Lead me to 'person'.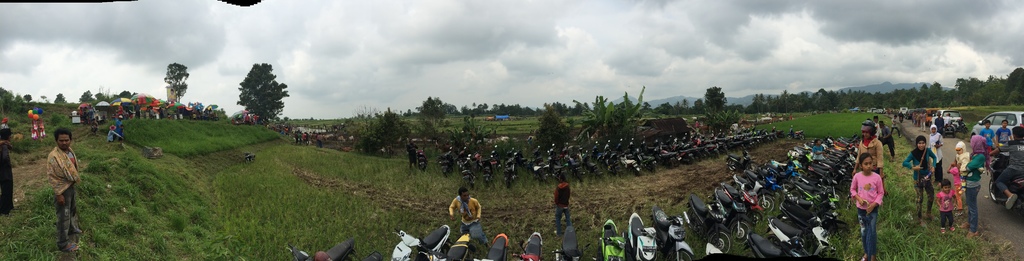
Lead to [left=51, top=122, right=76, bottom=242].
